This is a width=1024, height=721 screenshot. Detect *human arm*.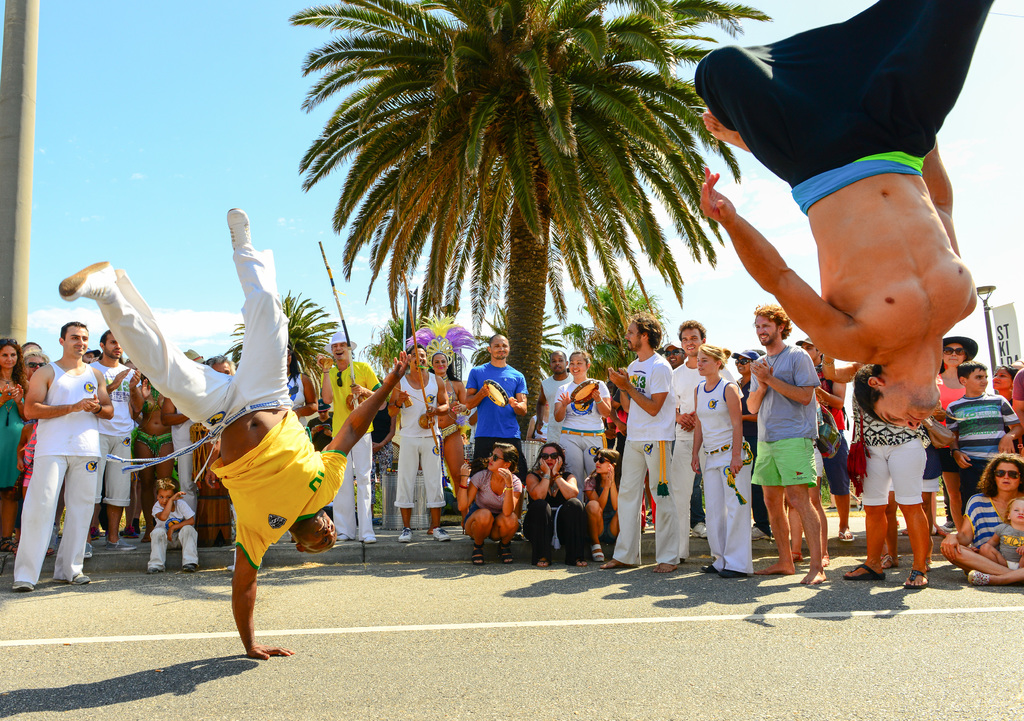
box=[22, 363, 95, 418].
